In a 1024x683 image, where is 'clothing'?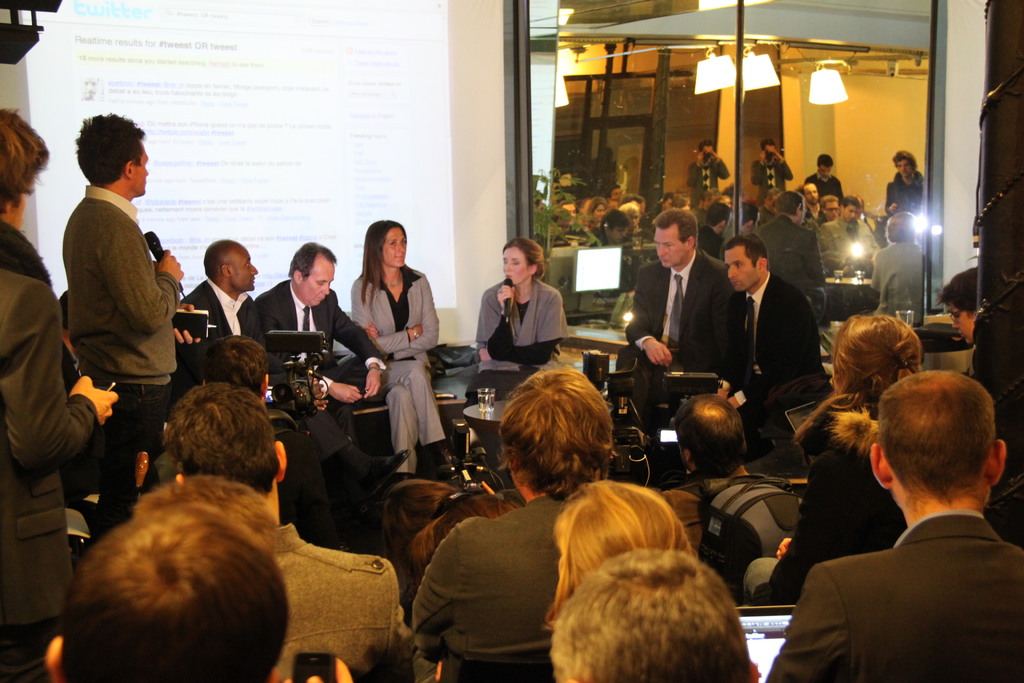
rect(480, 273, 565, 361).
